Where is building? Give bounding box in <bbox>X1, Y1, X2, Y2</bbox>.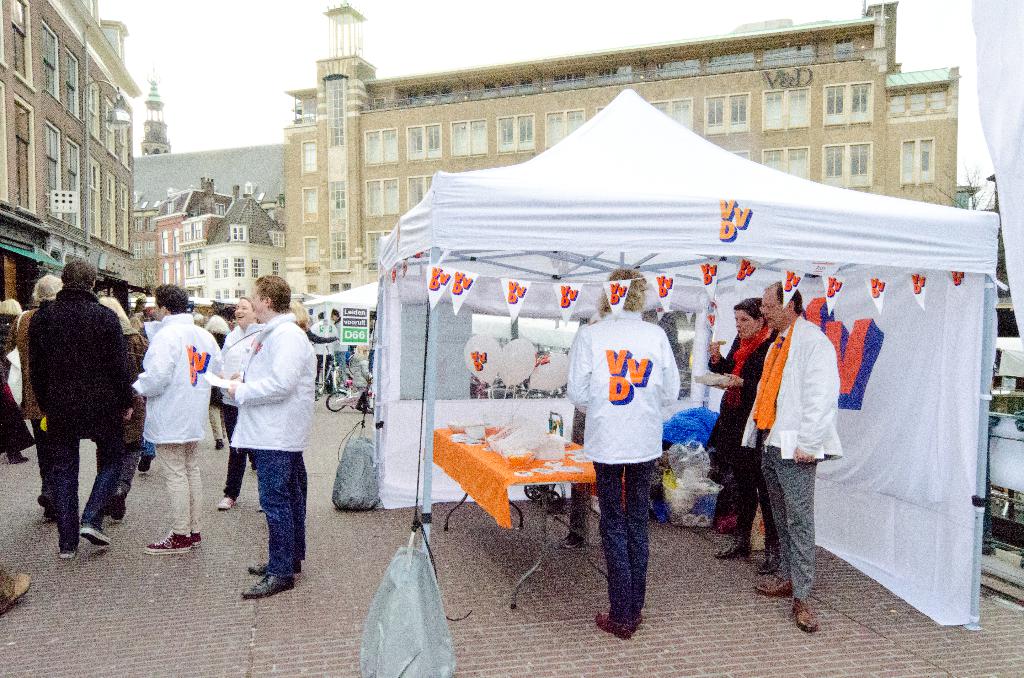
<bbox>115, 170, 289, 318</bbox>.
